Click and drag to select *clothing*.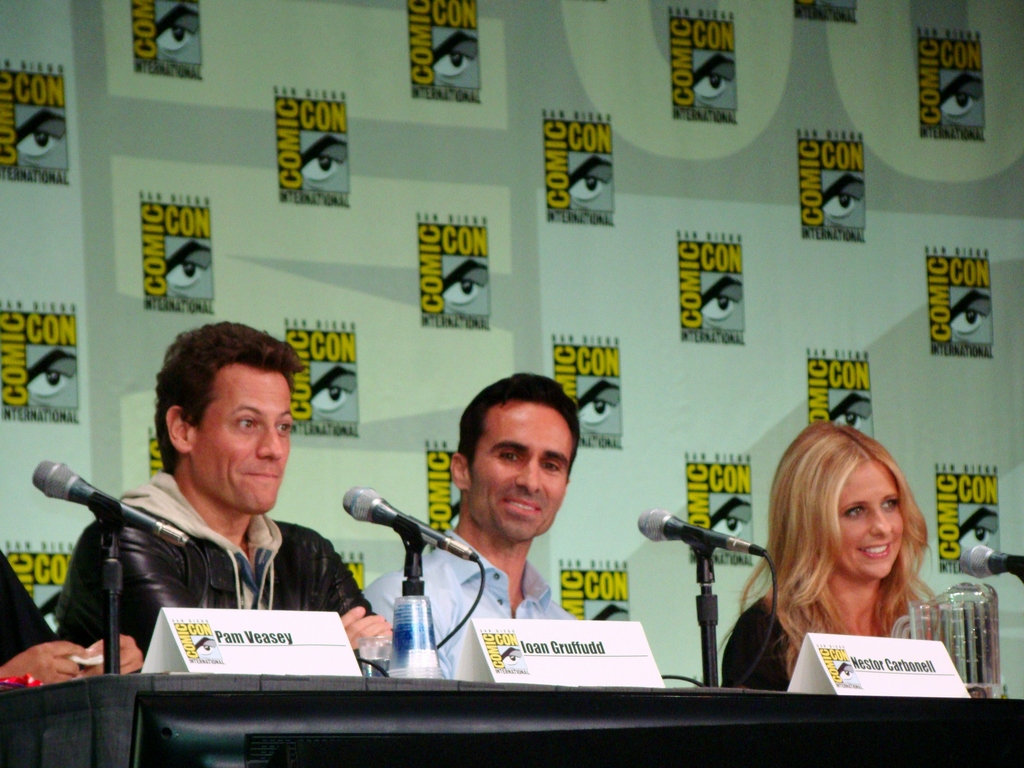
Selection: region(82, 467, 367, 664).
